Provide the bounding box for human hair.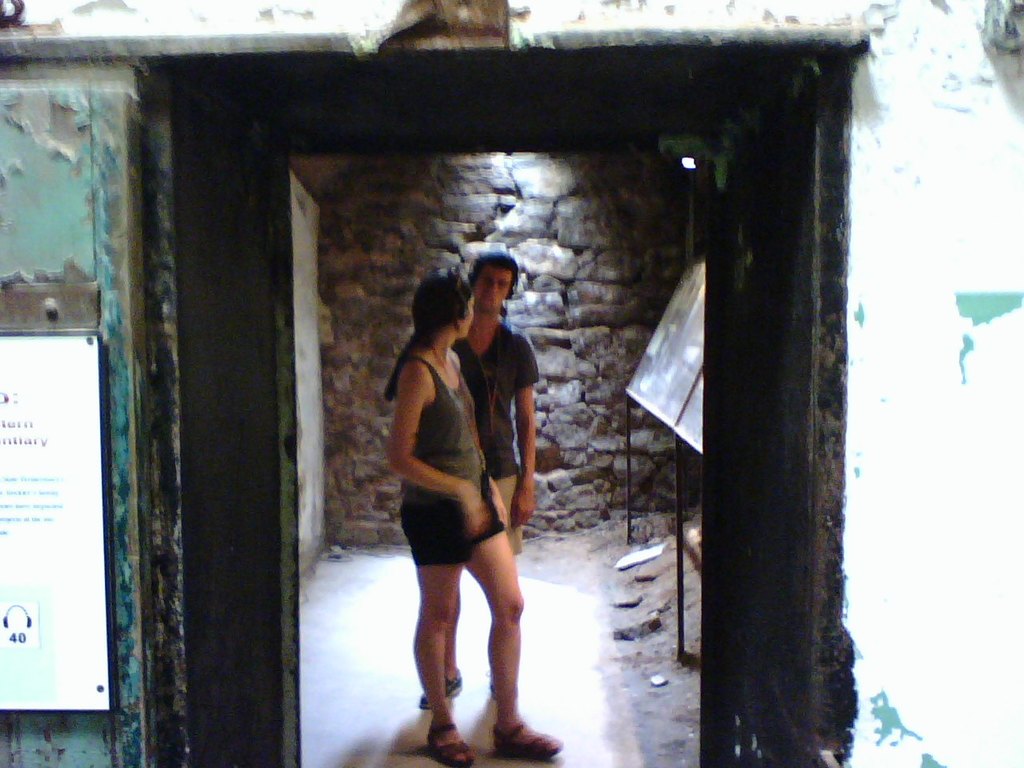
detection(406, 264, 466, 382).
